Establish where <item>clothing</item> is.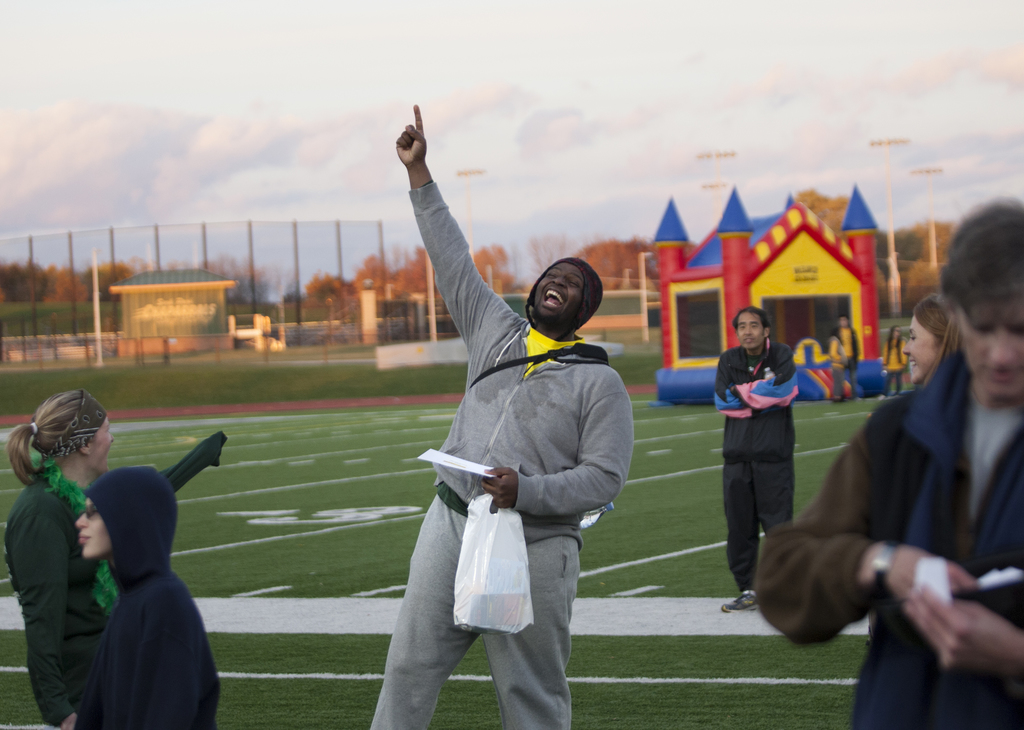
Established at detection(883, 341, 907, 398).
